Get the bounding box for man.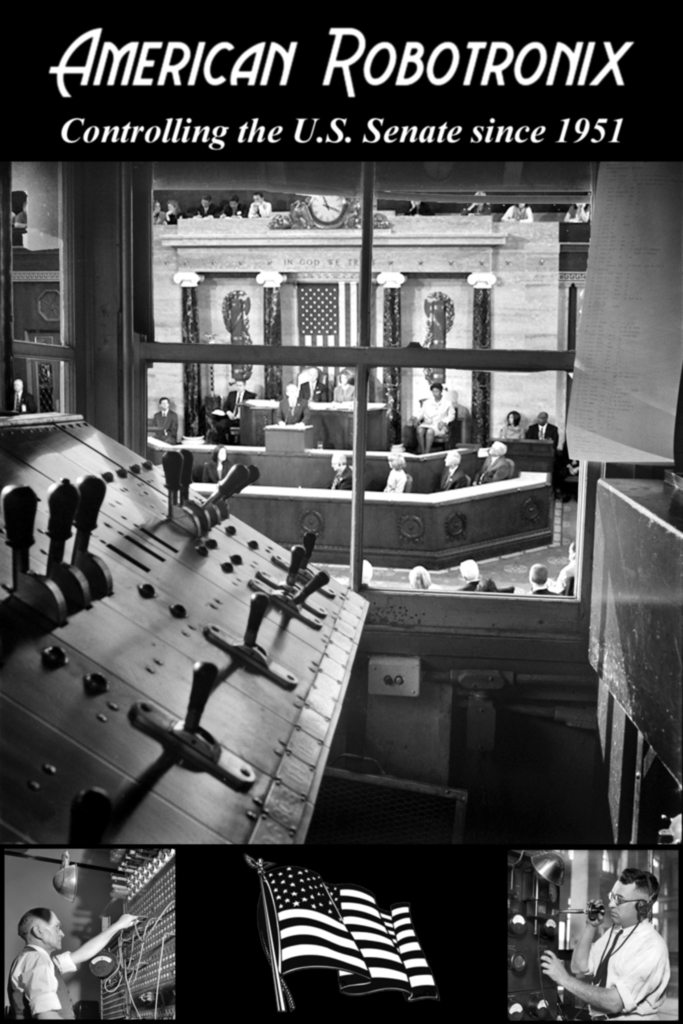
(276, 384, 302, 428).
